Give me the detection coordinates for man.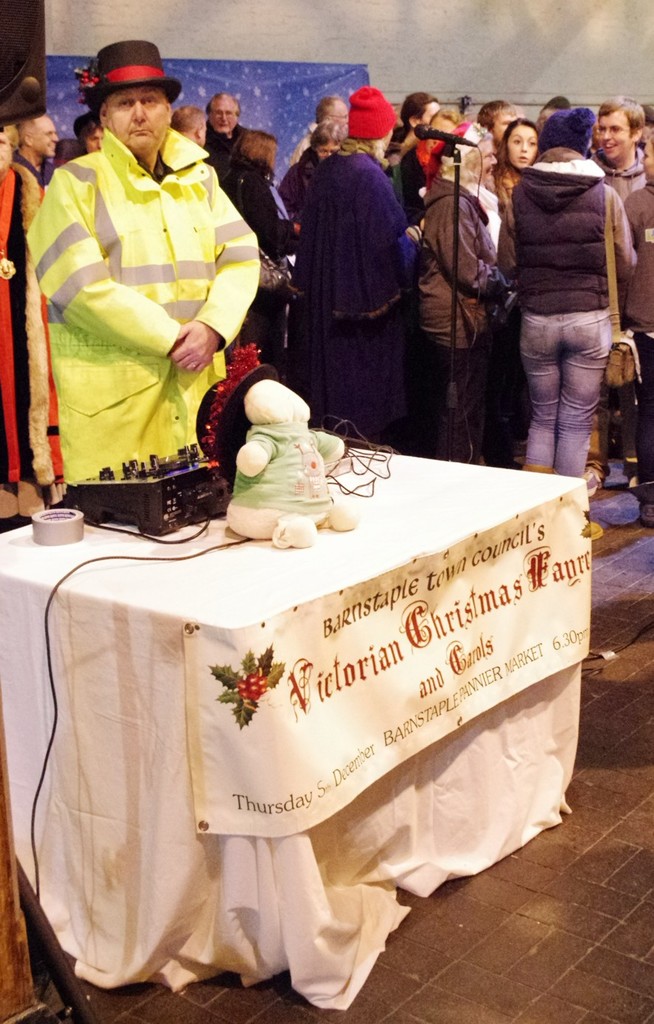
crop(30, 34, 256, 470).
